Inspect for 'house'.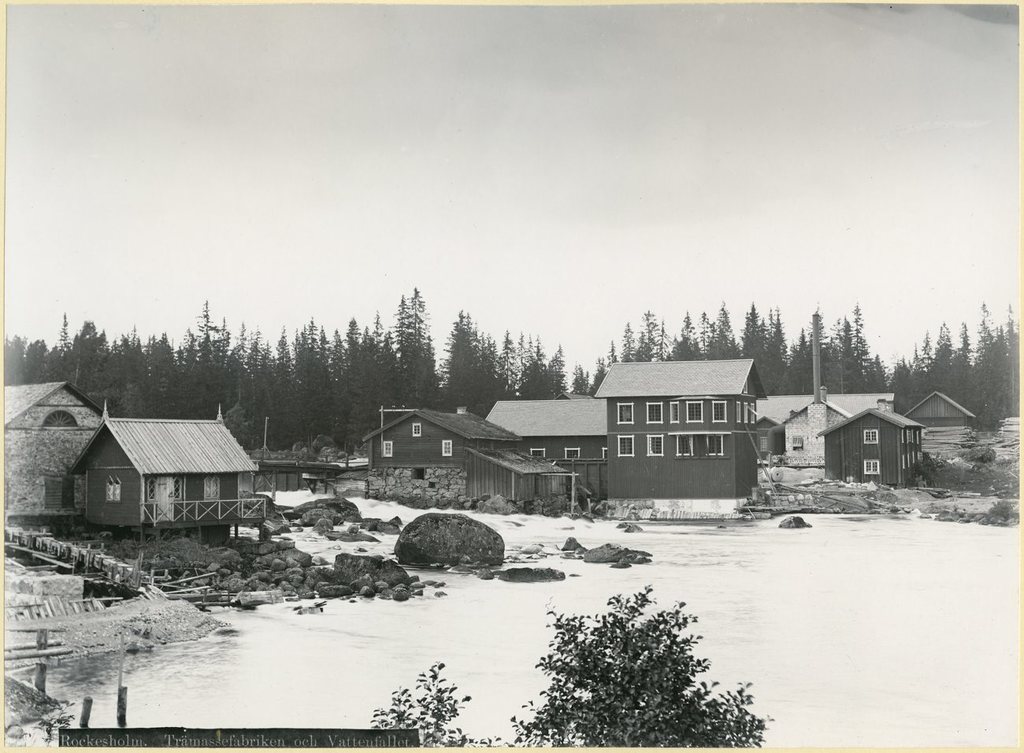
Inspection: <region>71, 399, 258, 531</region>.
